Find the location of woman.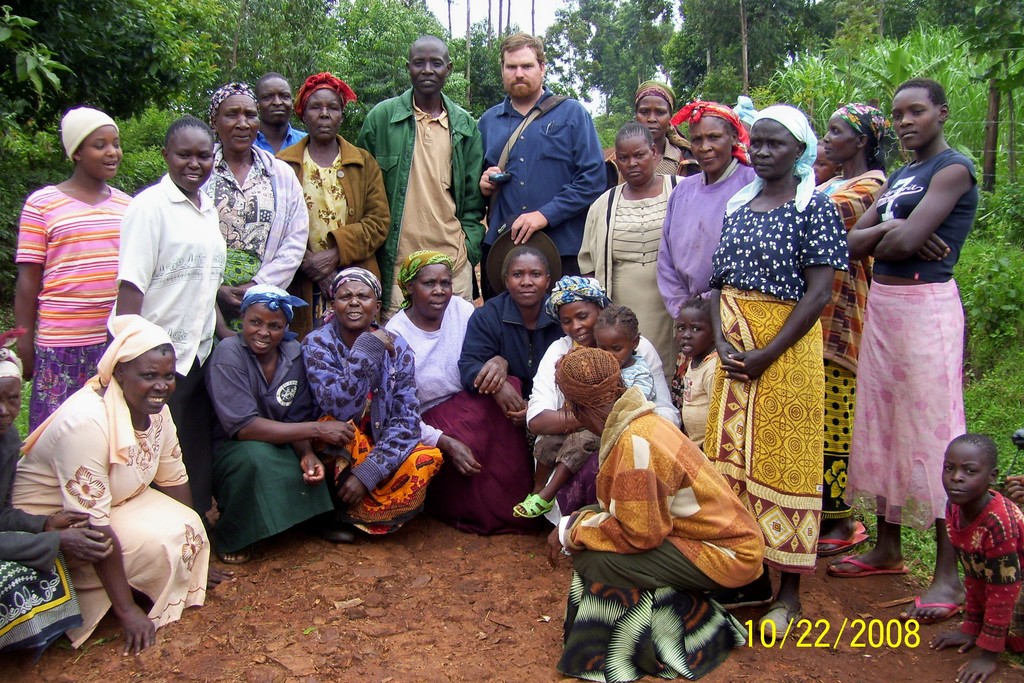
Location: [left=0, top=325, right=83, bottom=659].
